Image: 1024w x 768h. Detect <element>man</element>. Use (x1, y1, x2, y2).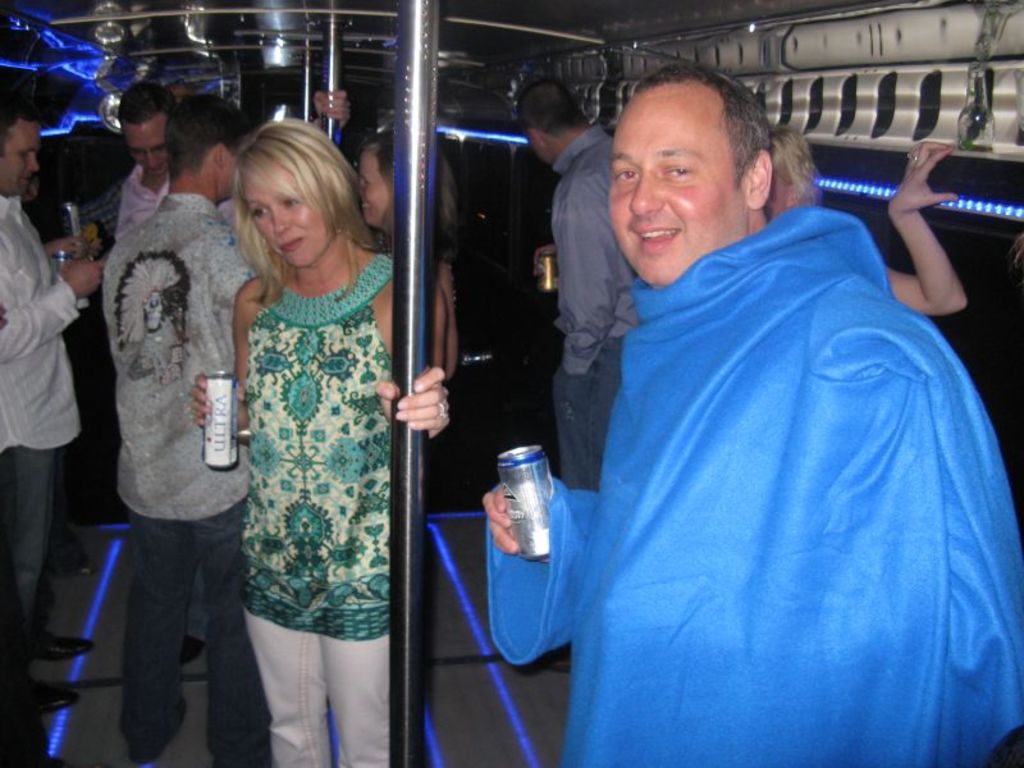
(118, 78, 180, 250).
